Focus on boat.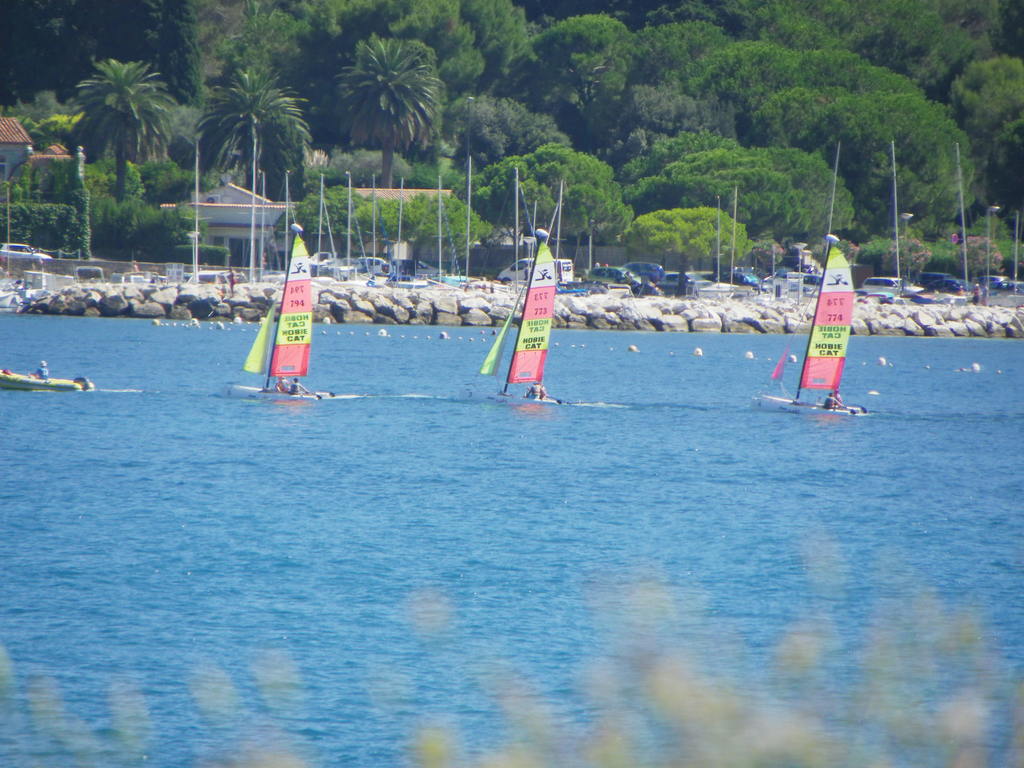
Focused at crop(474, 232, 568, 413).
